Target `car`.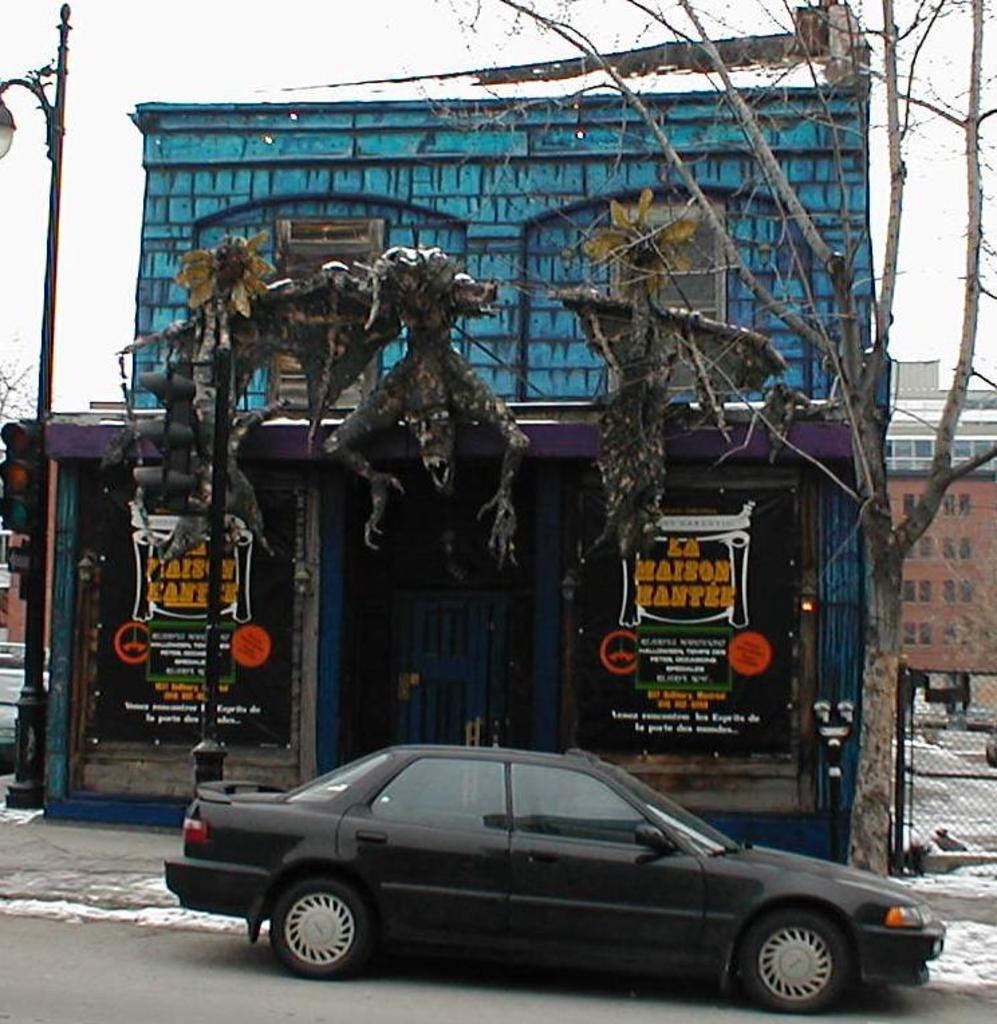
Target region: [0,661,32,740].
